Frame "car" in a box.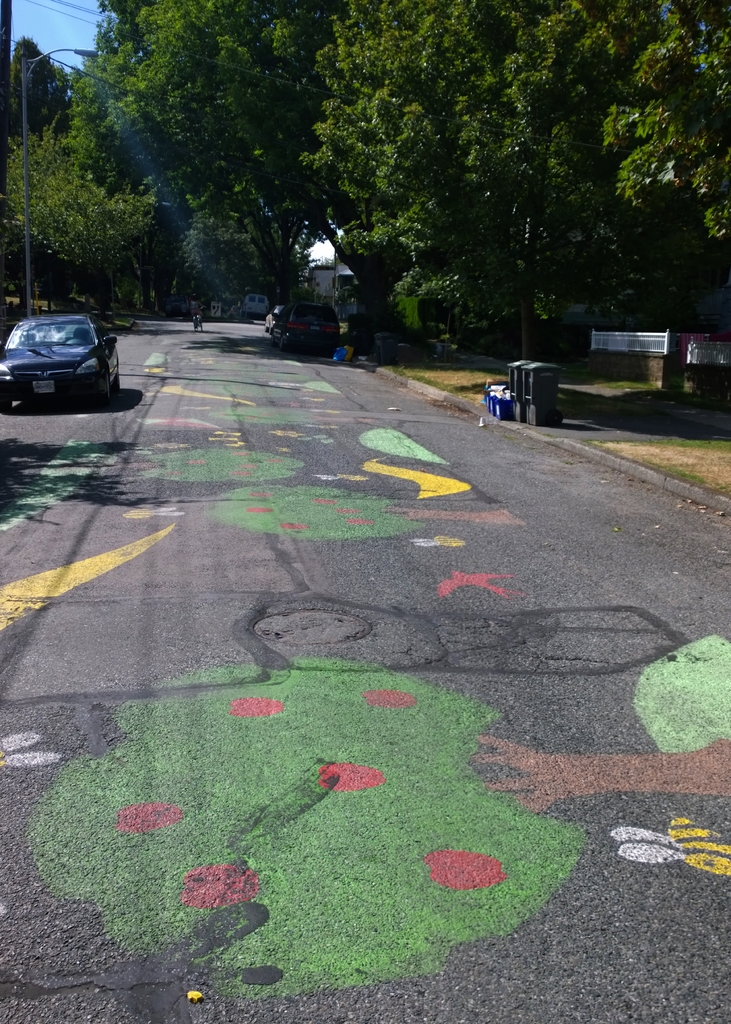
{"x1": 12, "y1": 298, "x2": 131, "y2": 415}.
